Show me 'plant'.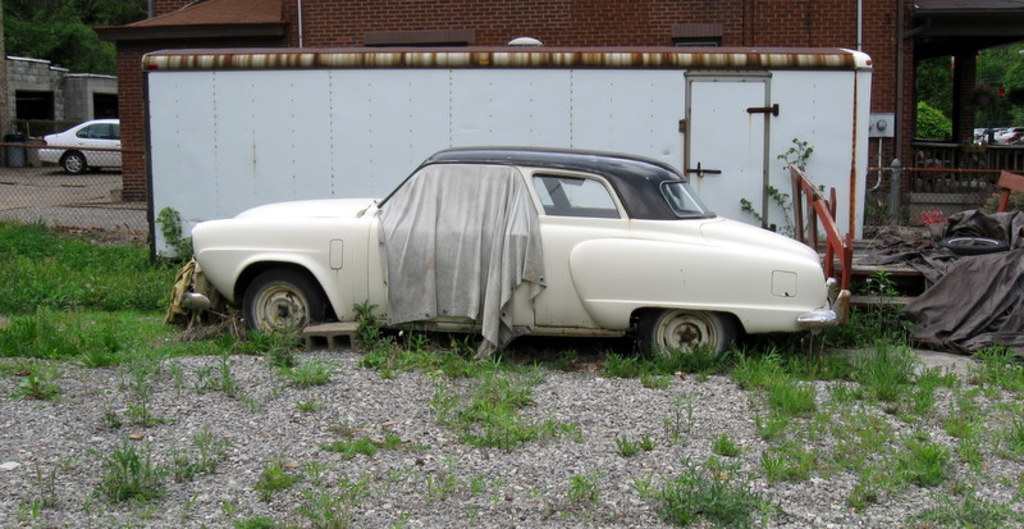
'plant' is here: {"left": 719, "top": 423, "right": 748, "bottom": 459}.
